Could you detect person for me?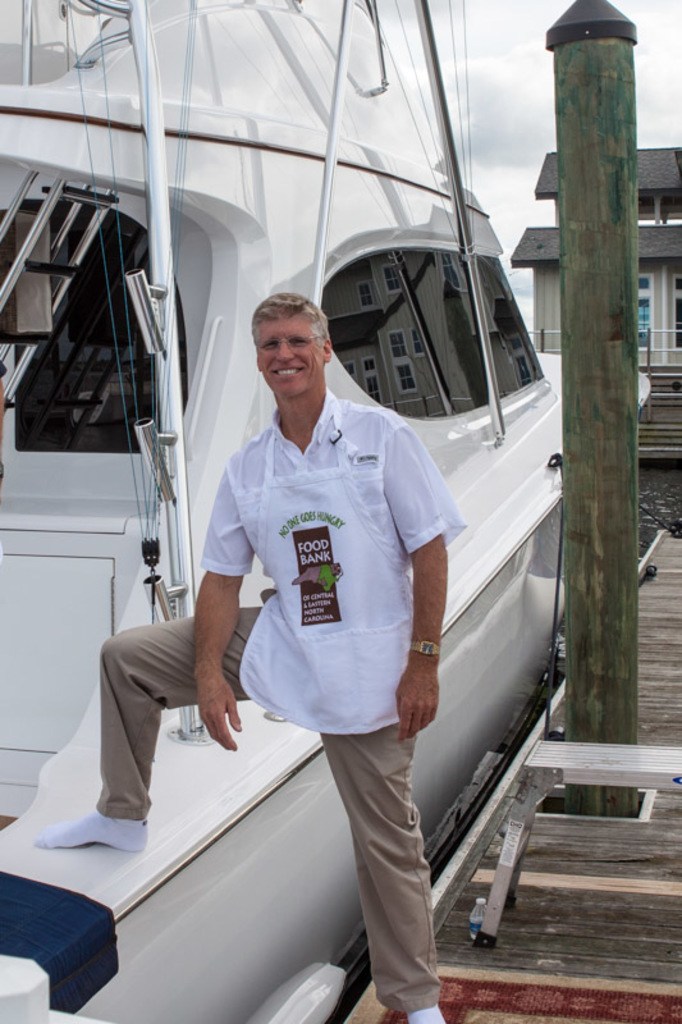
Detection result: x1=200, y1=275, x2=463, y2=995.
